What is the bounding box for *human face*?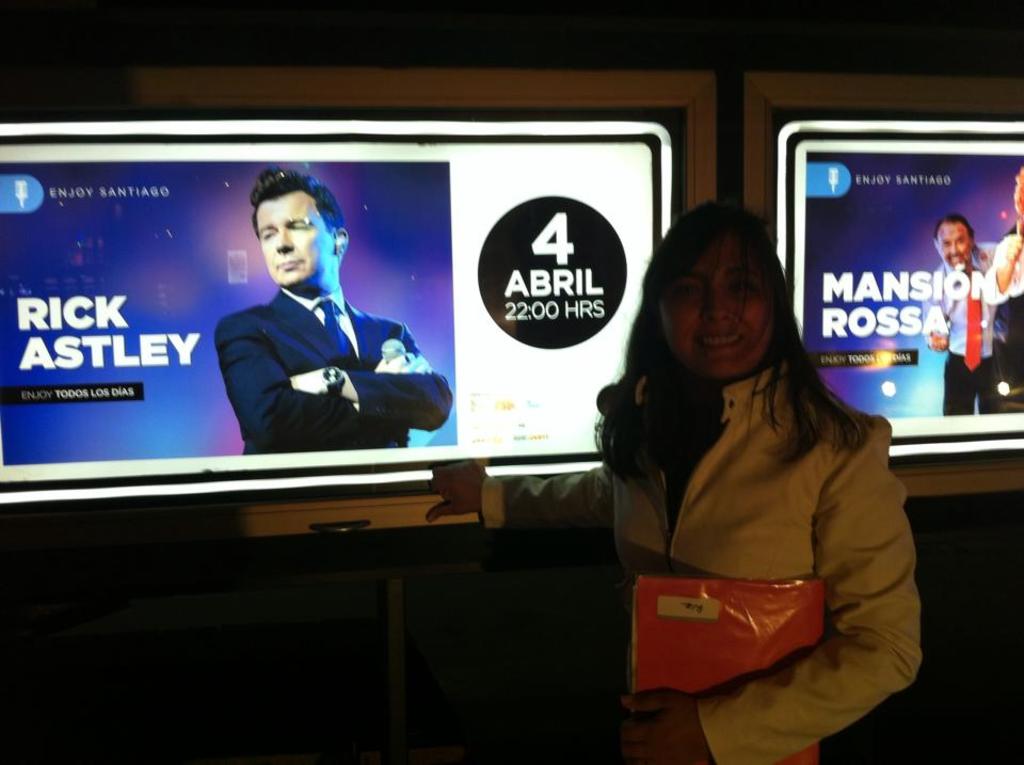
rect(932, 225, 967, 272).
